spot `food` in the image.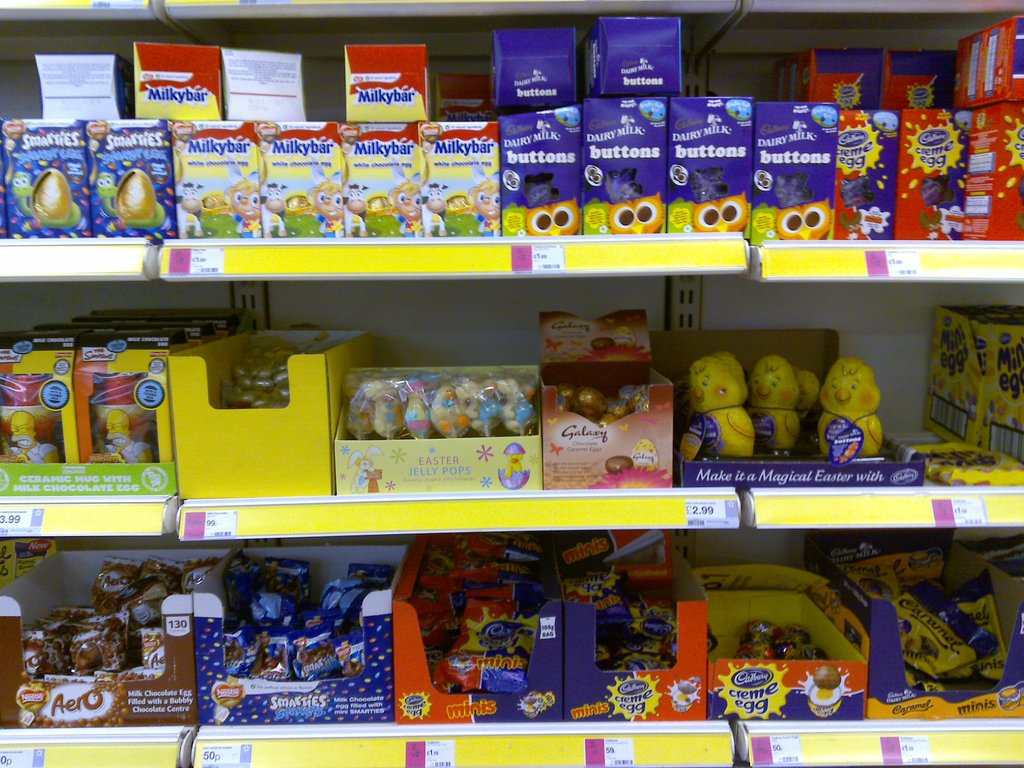
`food` found at bbox=(404, 531, 561, 699).
